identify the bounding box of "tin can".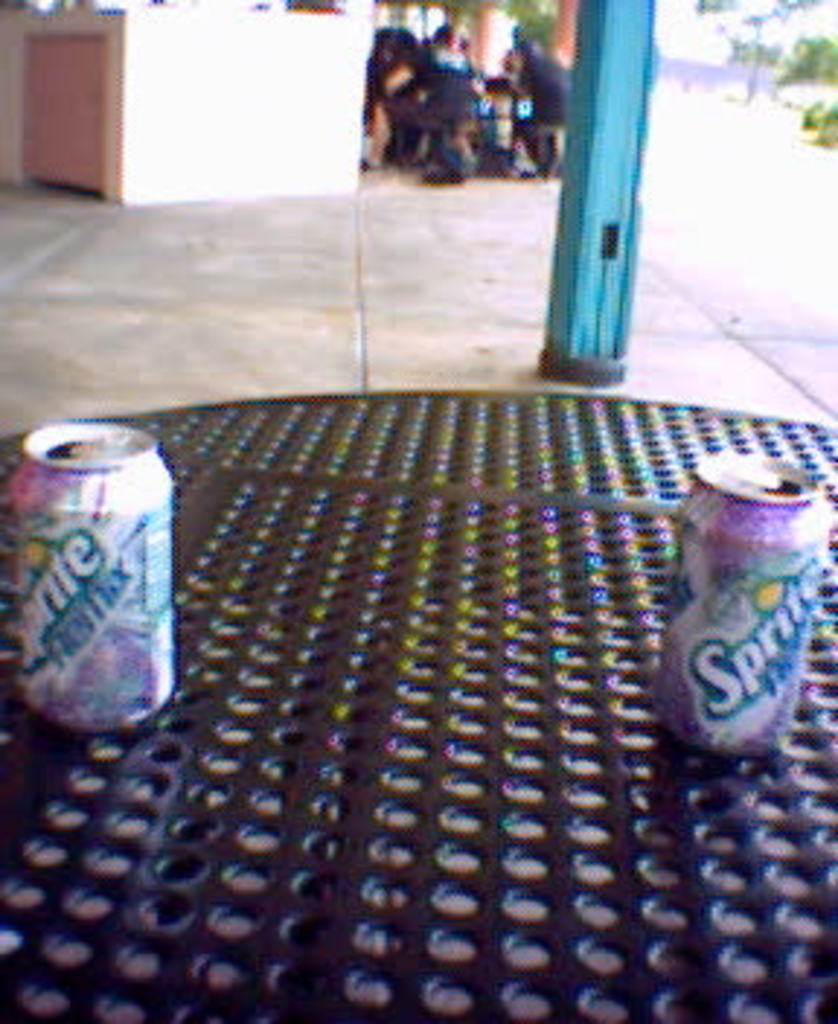
x1=12 y1=419 x2=172 y2=733.
